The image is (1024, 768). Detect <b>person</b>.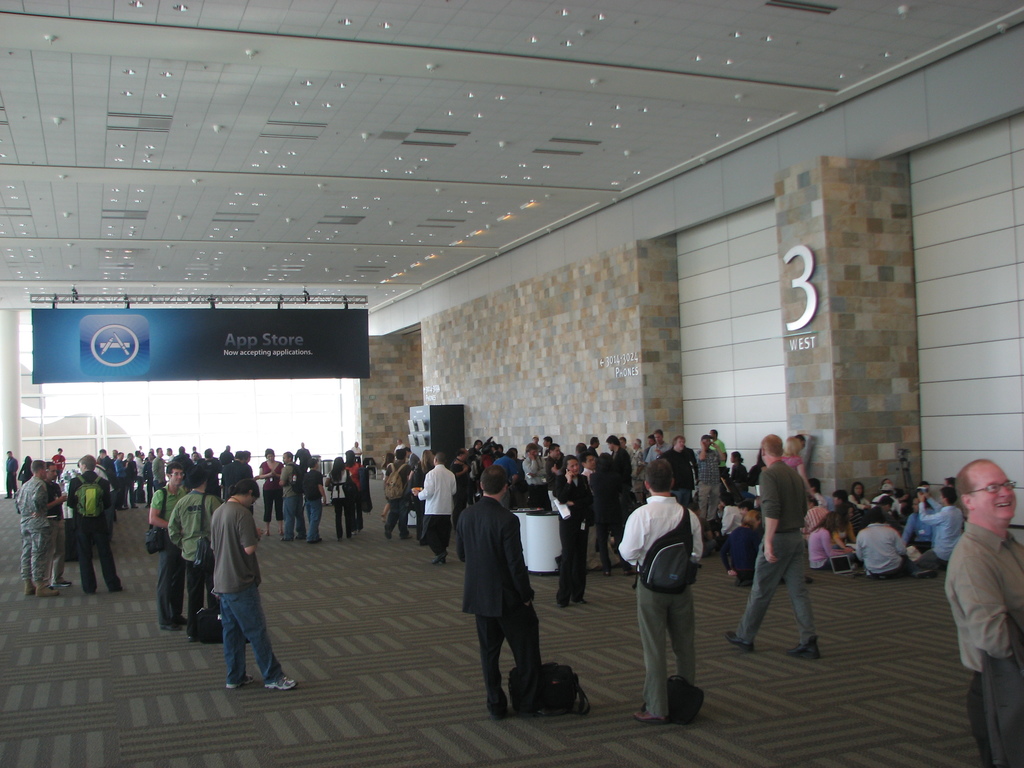
Detection: locate(347, 447, 374, 507).
